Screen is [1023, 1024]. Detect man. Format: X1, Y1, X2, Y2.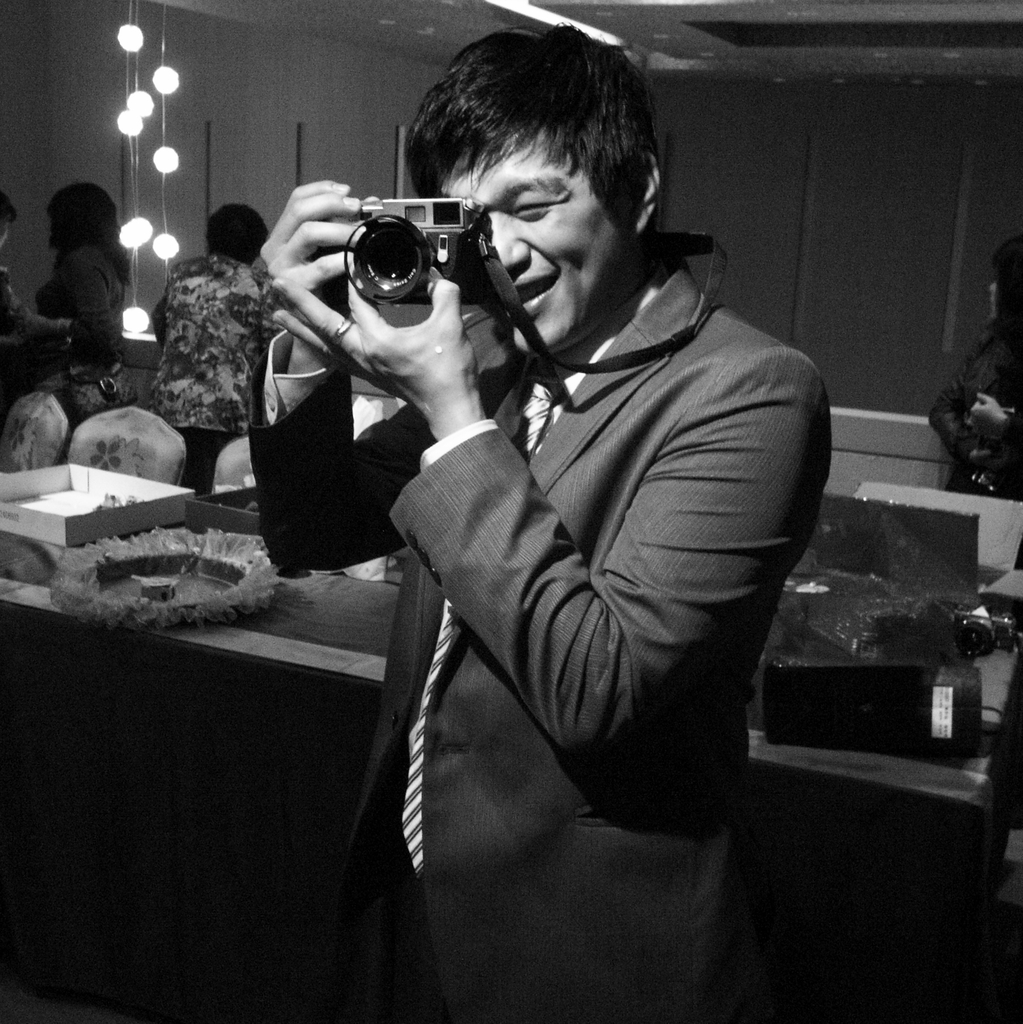
240, 38, 850, 998.
